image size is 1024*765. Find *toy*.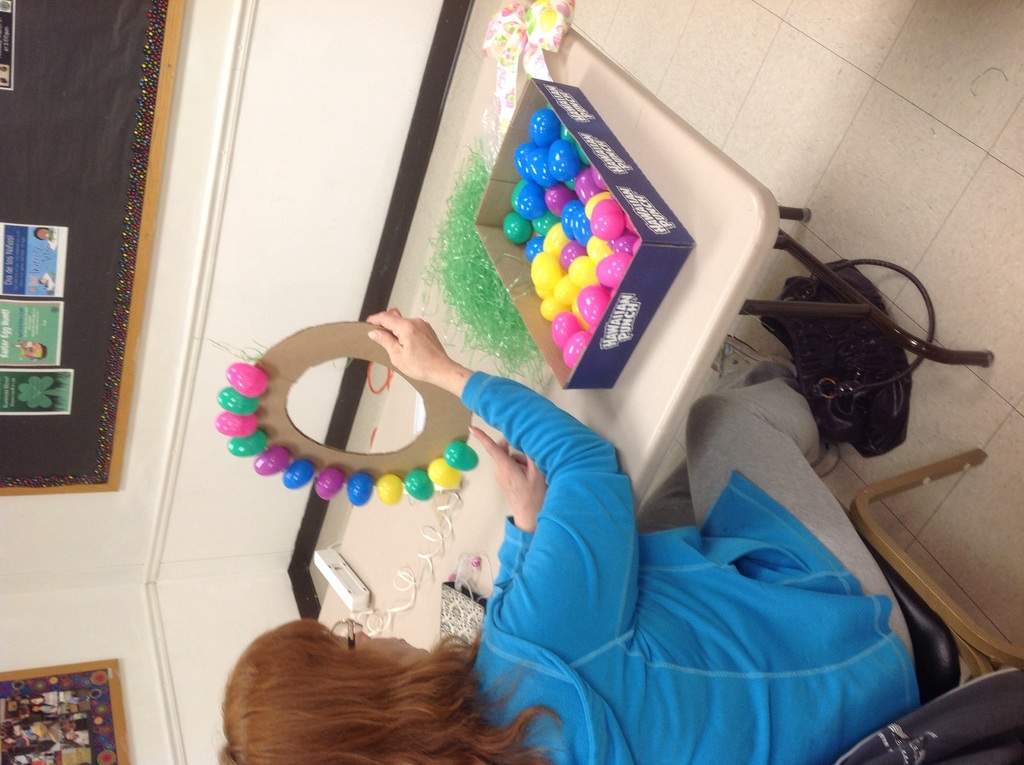
[282, 459, 311, 489].
